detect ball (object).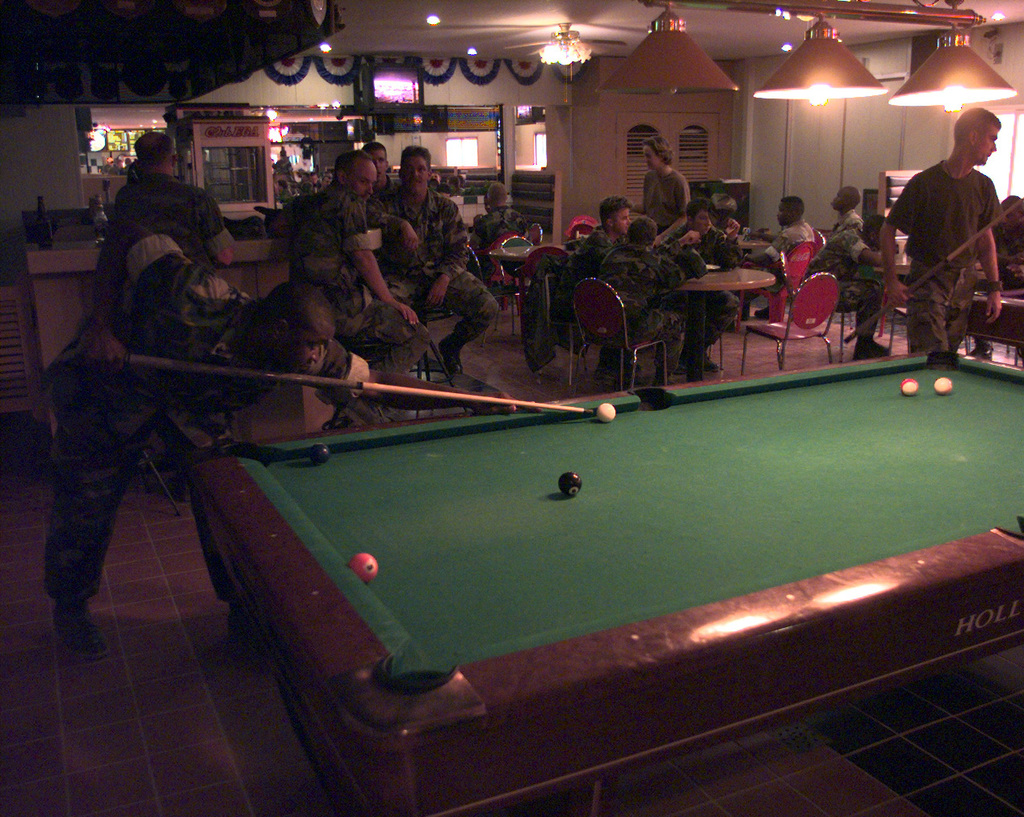
Detected at bbox=[350, 553, 377, 589].
